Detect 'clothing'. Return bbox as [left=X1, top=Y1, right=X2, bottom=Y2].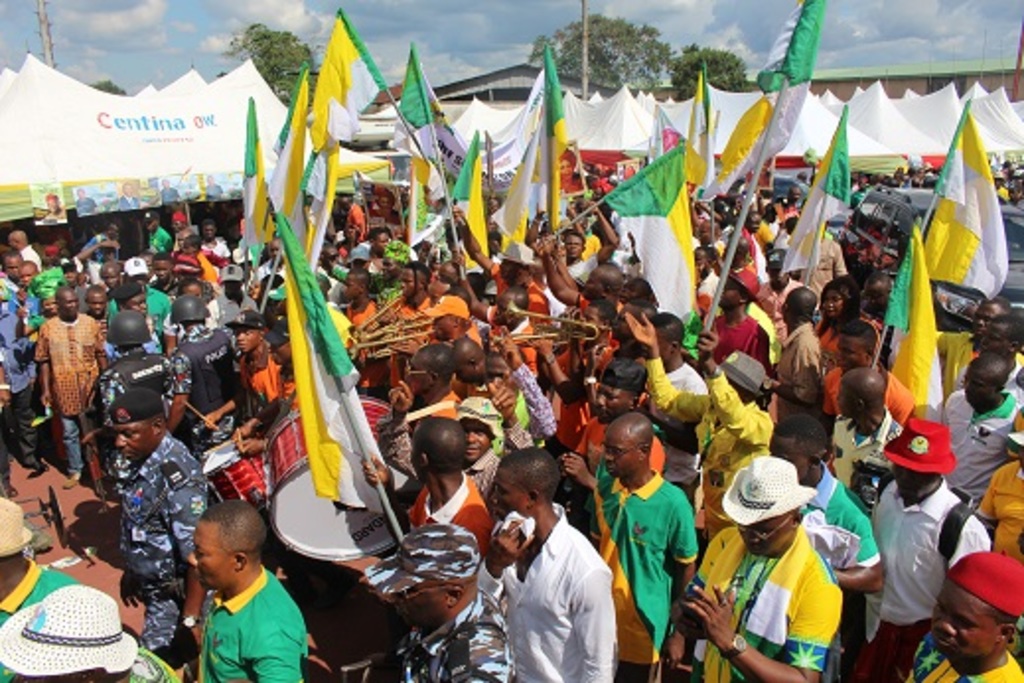
[left=931, top=391, right=1022, bottom=507].
